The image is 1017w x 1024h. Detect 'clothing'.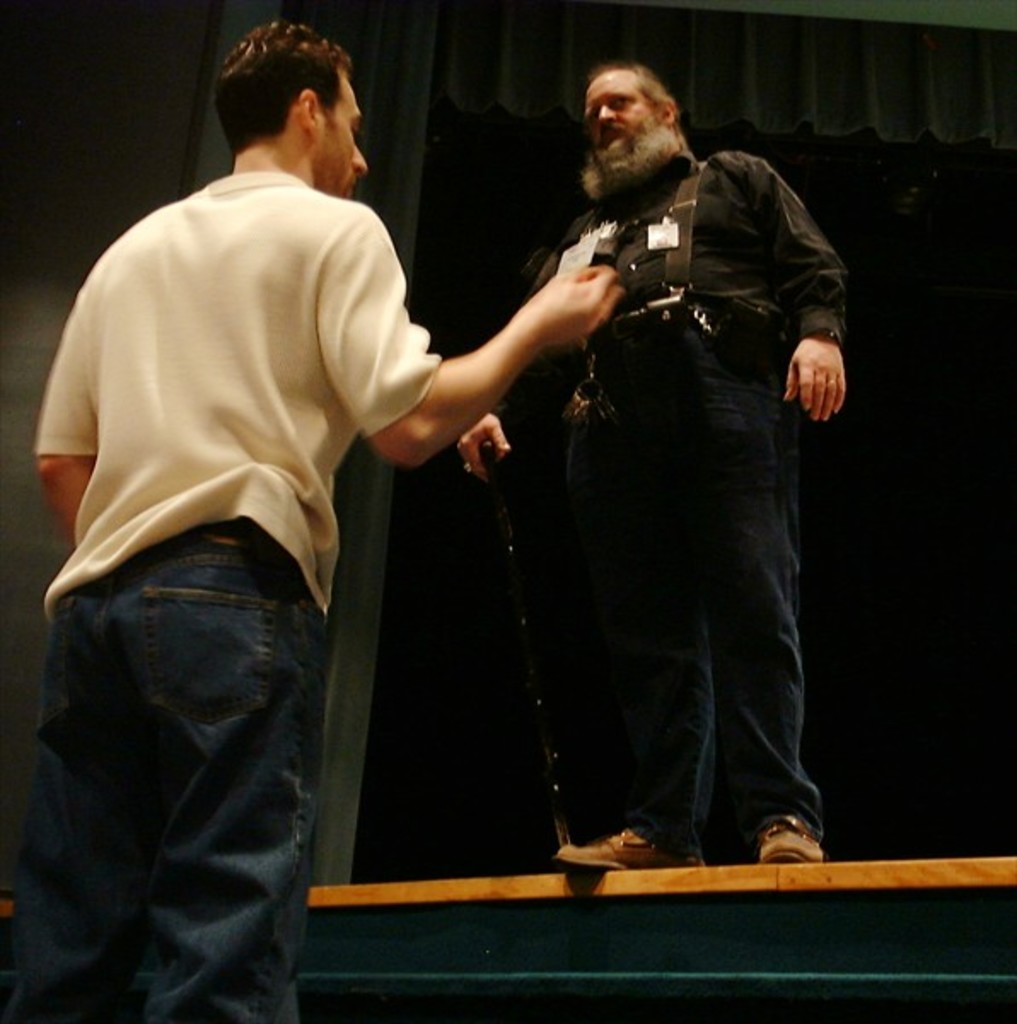
Detection: (498,60,858,876).
